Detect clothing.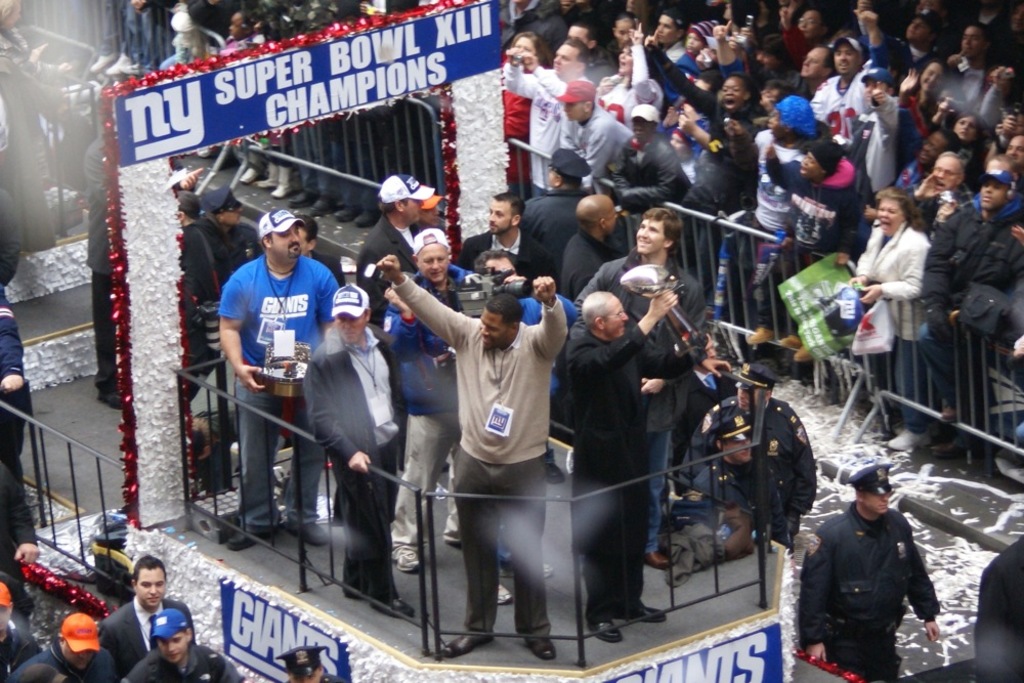
Detected at box=[0, 183, 26, 294].
